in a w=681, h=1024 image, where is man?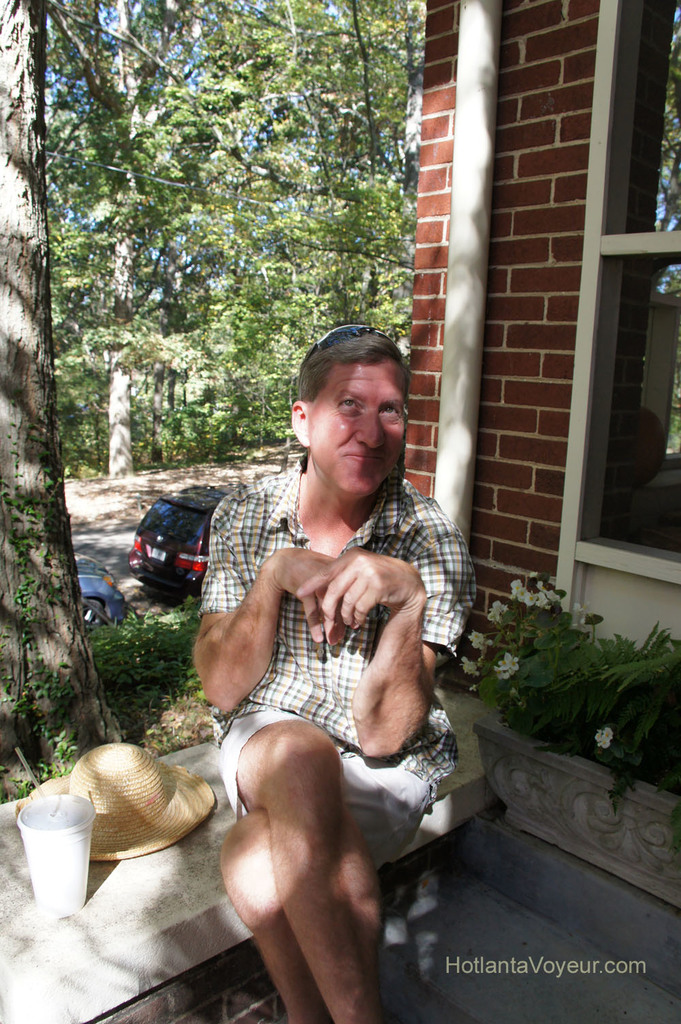
<bbox>194, 234, 487, 987</bbox>.
